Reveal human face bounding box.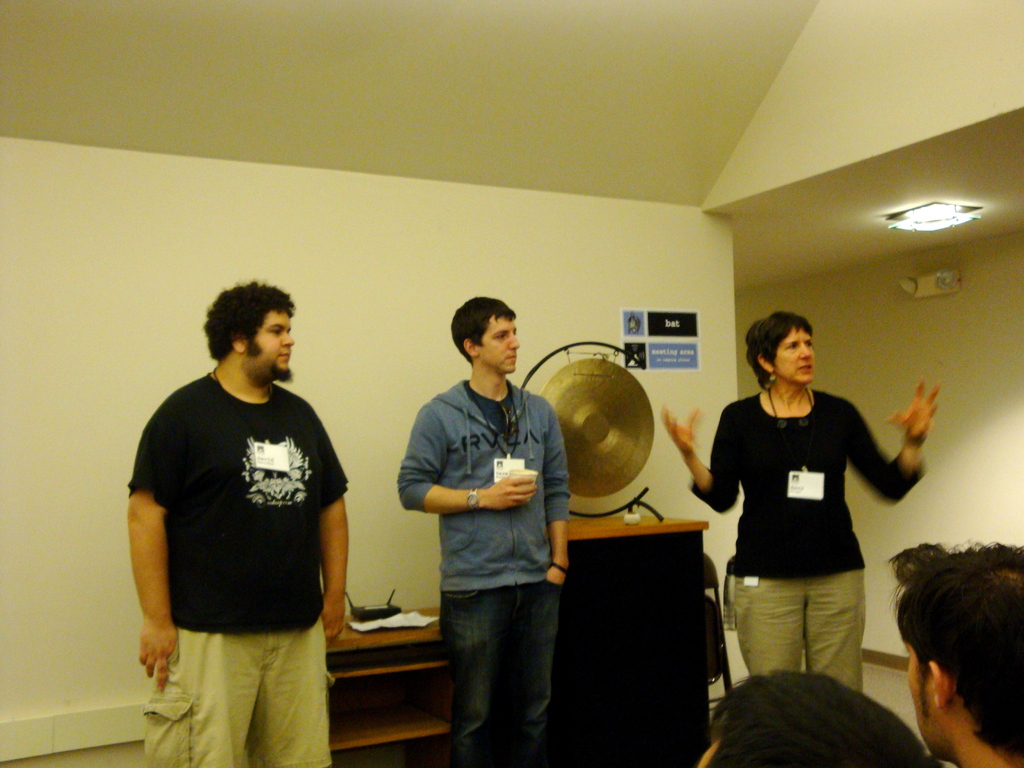
Revealed: (774, 327, 815, 388).
